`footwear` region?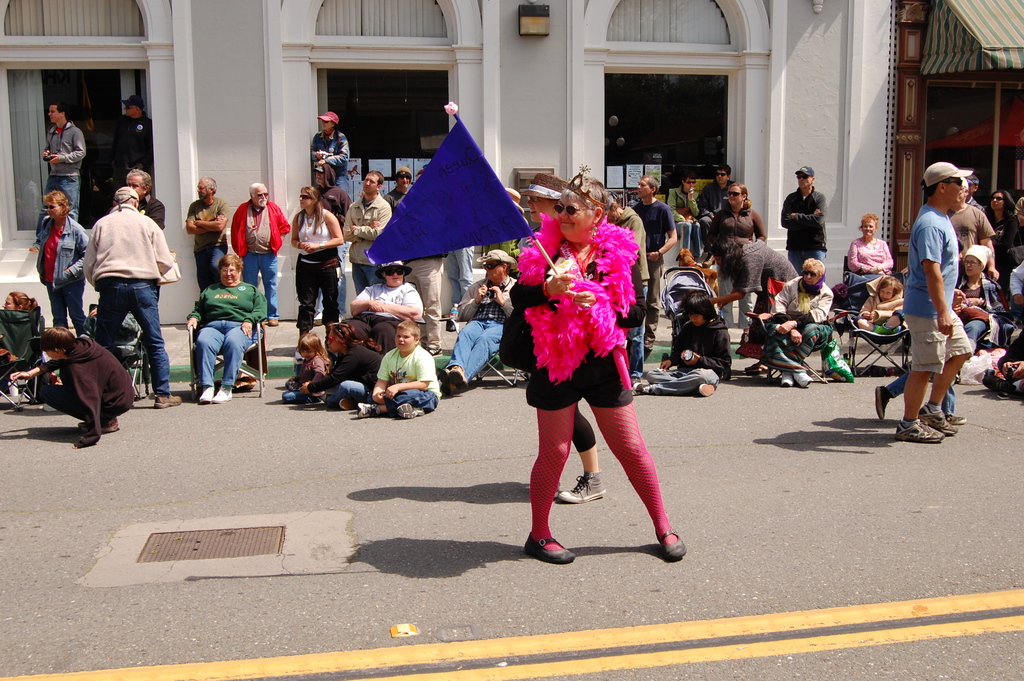
<bbox>556, 469, 606, 503</bbox>
